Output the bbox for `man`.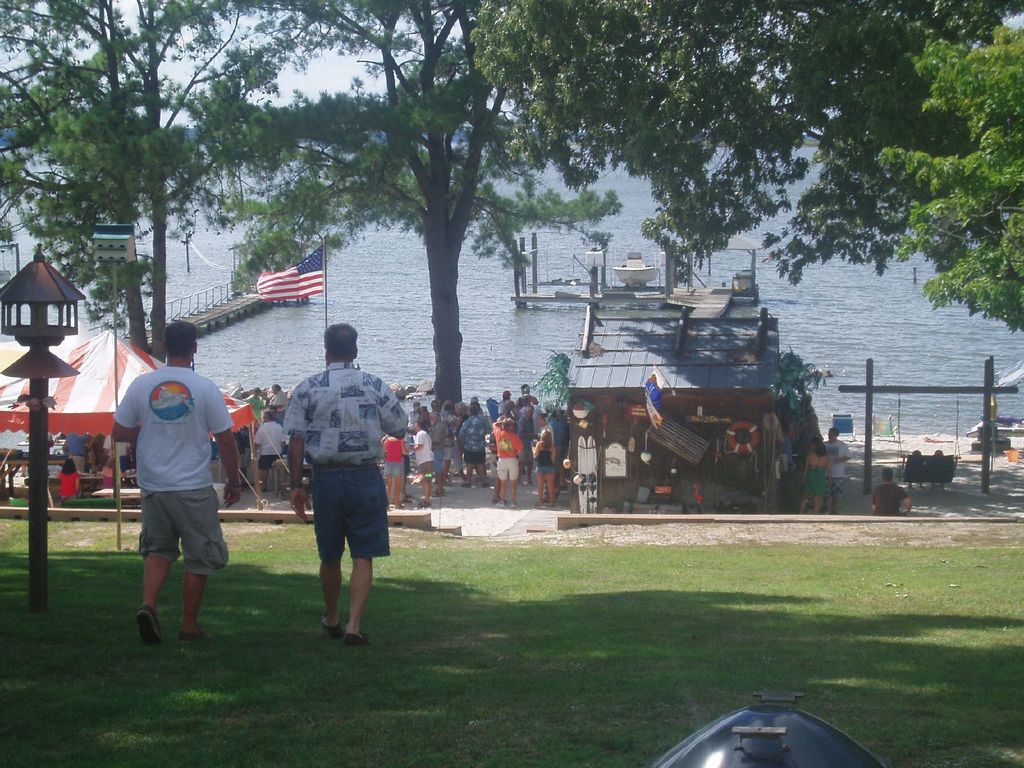
left=509, top=384, right=540, bottom=414.
